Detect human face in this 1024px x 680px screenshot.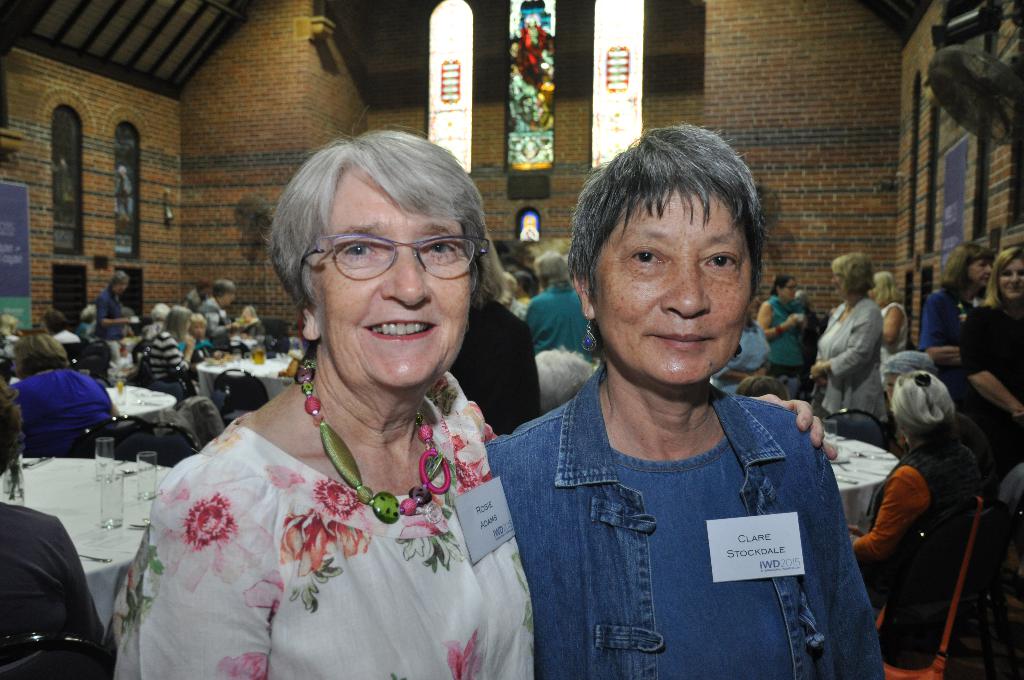
Detection: [312,177,470,391].
